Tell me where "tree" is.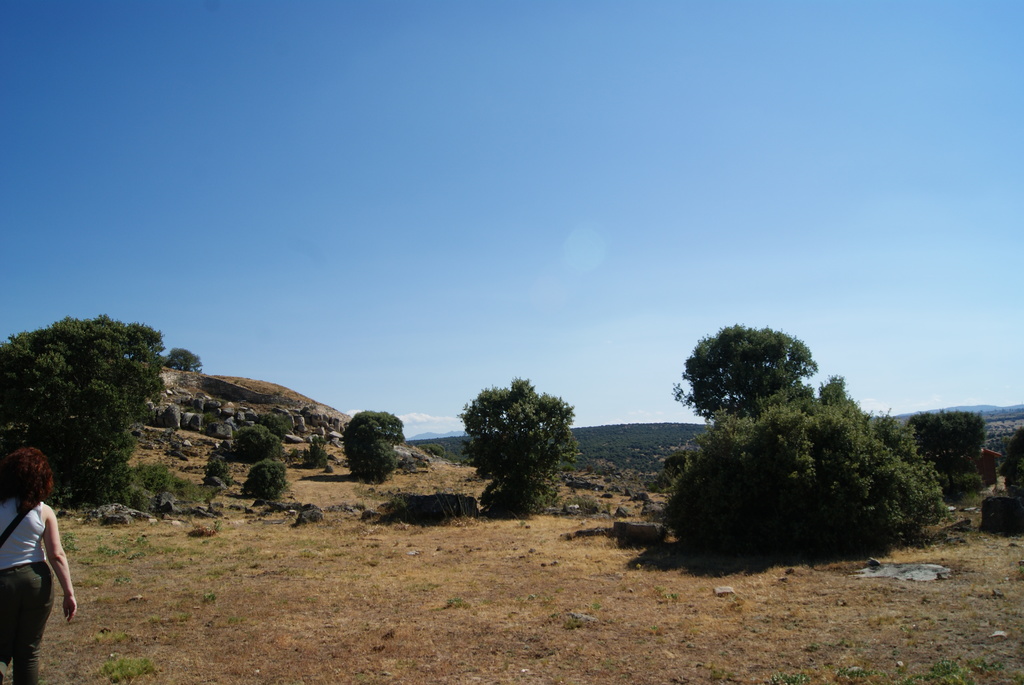
"tree" is at BBox(465, 365, 590, 517).
